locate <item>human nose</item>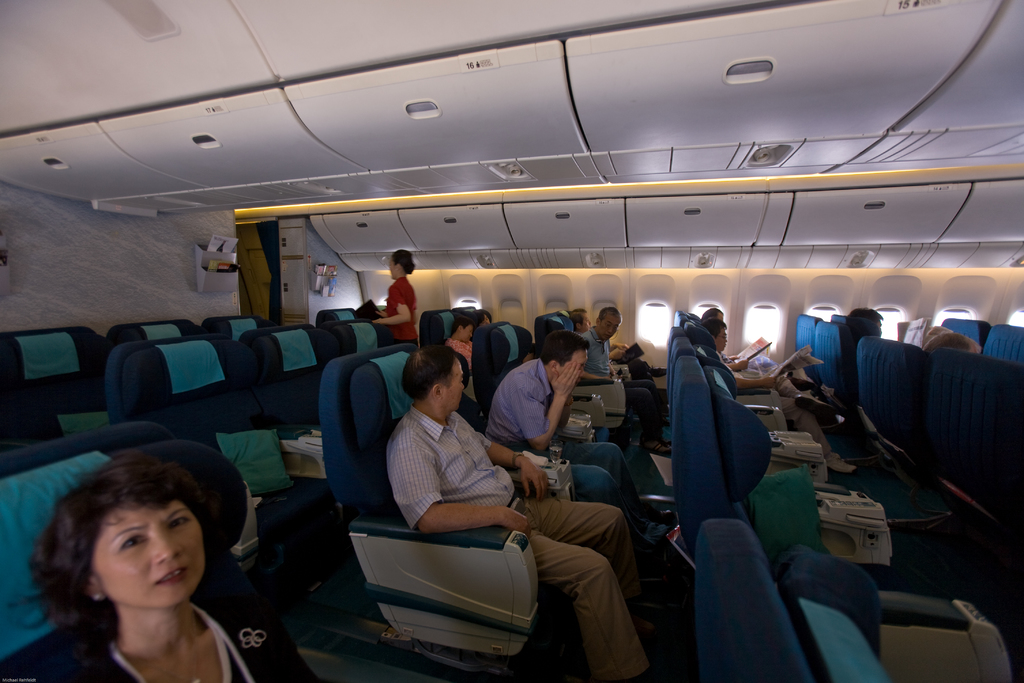
{"x1": 462, "y1": 381, "x2": 468, "y2": 391}
